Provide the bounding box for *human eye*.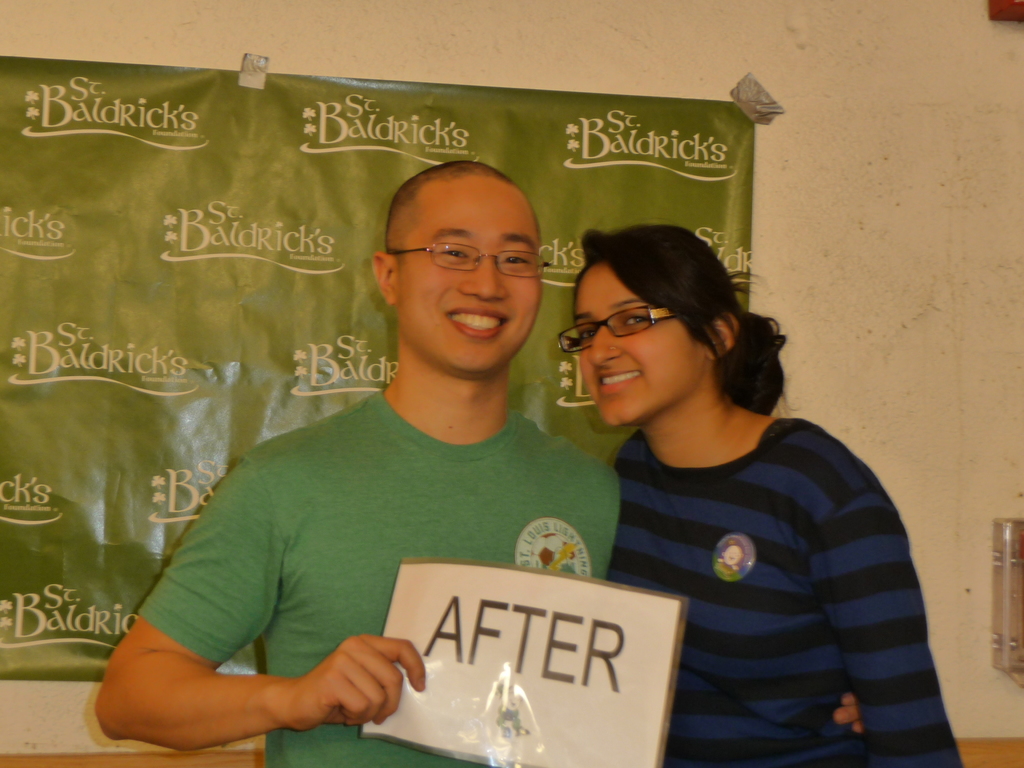
box(438, 244, 468, 259).
